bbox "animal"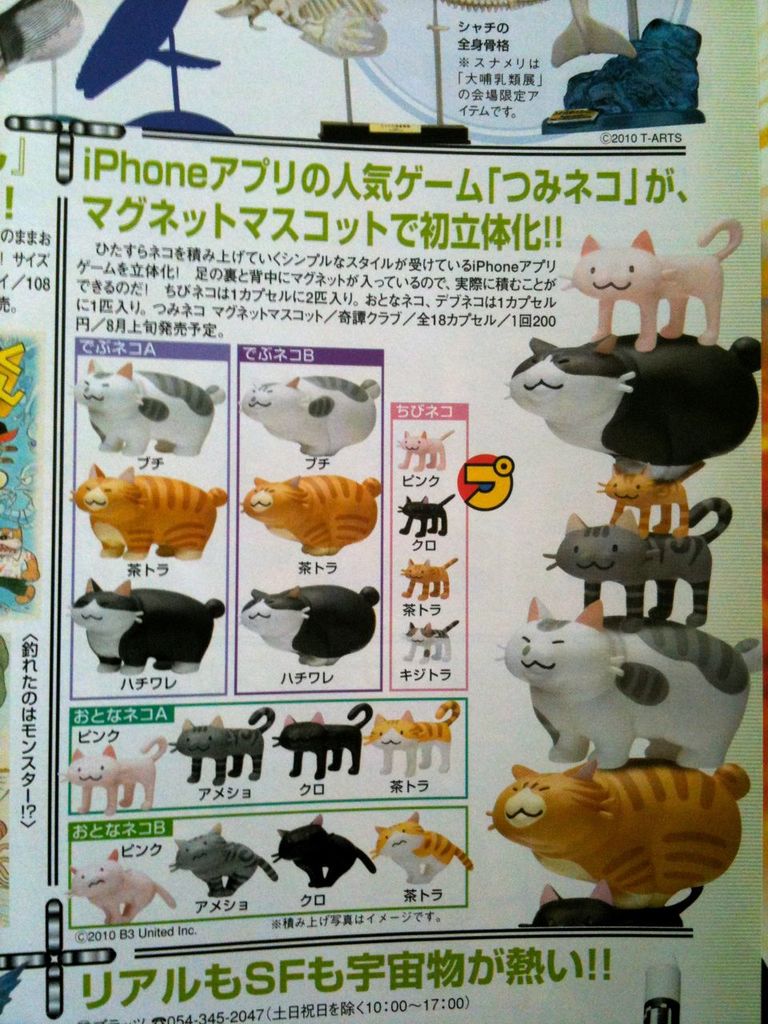
[left=241, top=376, right=383, bottom=458]
